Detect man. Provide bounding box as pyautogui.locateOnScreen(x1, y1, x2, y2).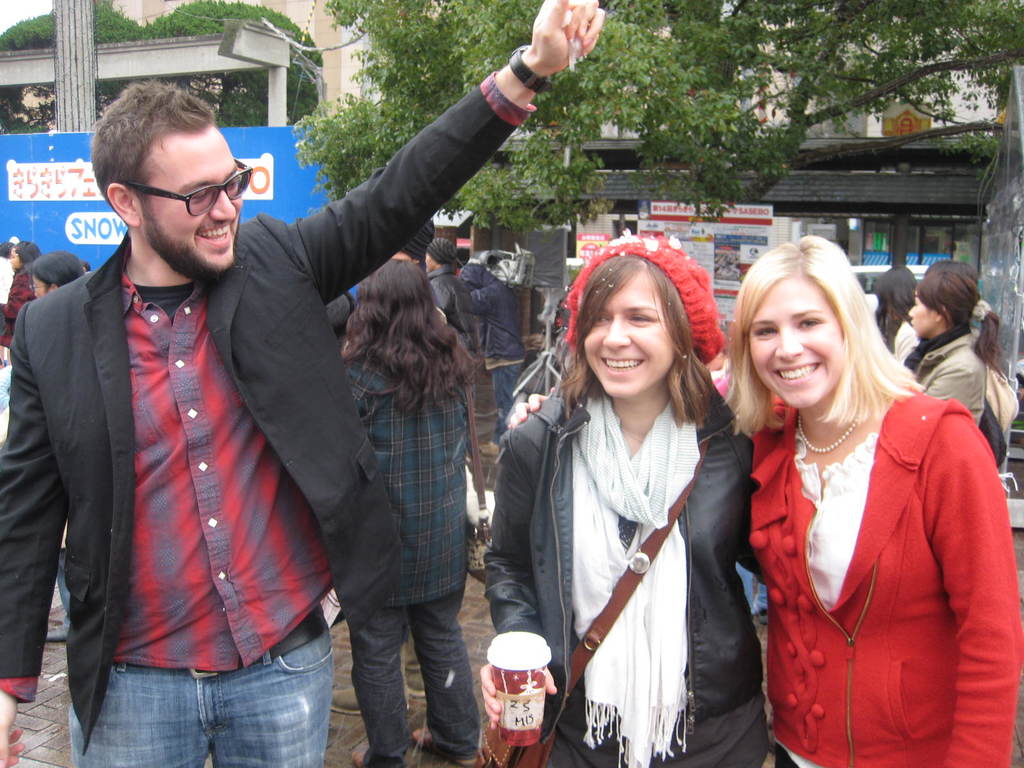
pyautogui.locateOnScreen(426, 237, 471, 417).
